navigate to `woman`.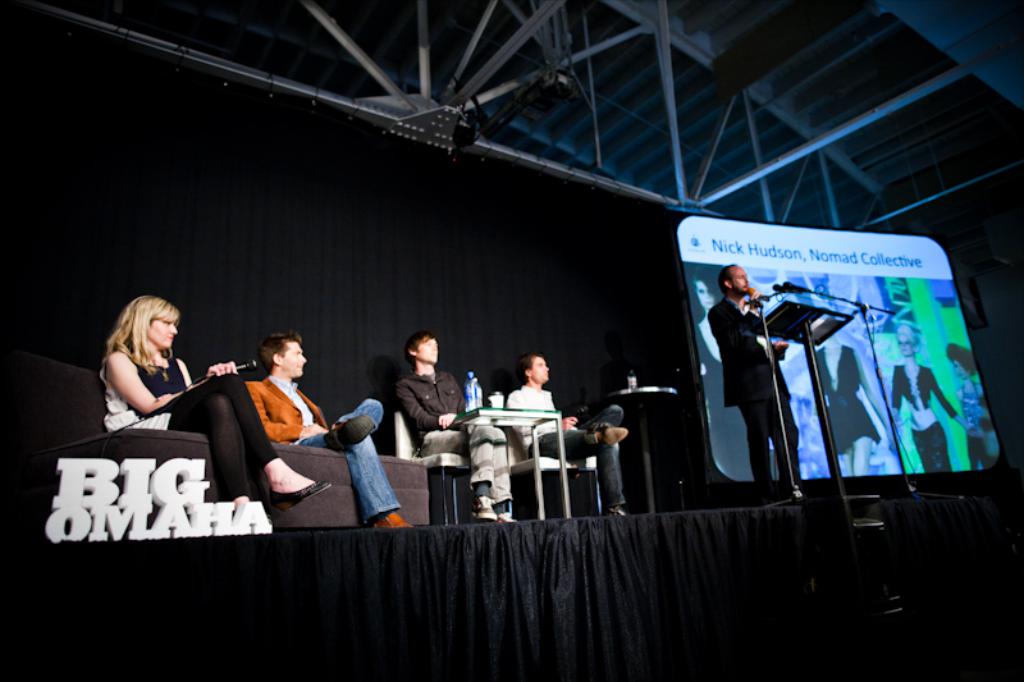
Navigation target: {"left": 815, "top": 317, "right": 884, "bottom": 480}.
